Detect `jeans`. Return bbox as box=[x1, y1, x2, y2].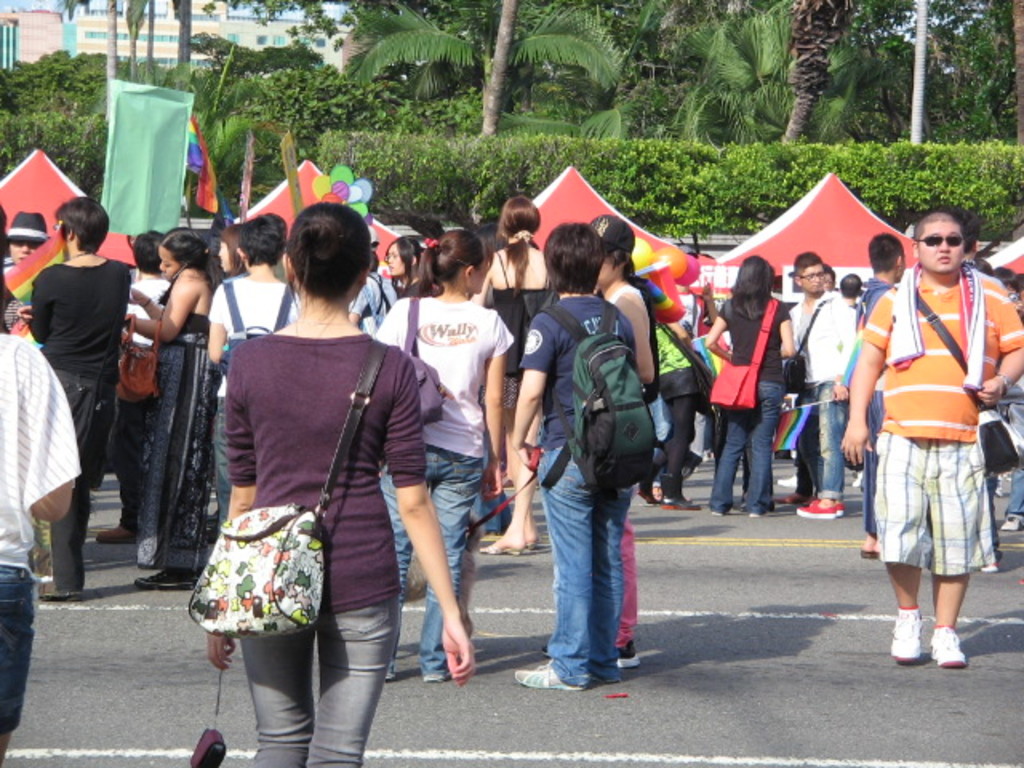
box=[243, 597, 389, 766].
